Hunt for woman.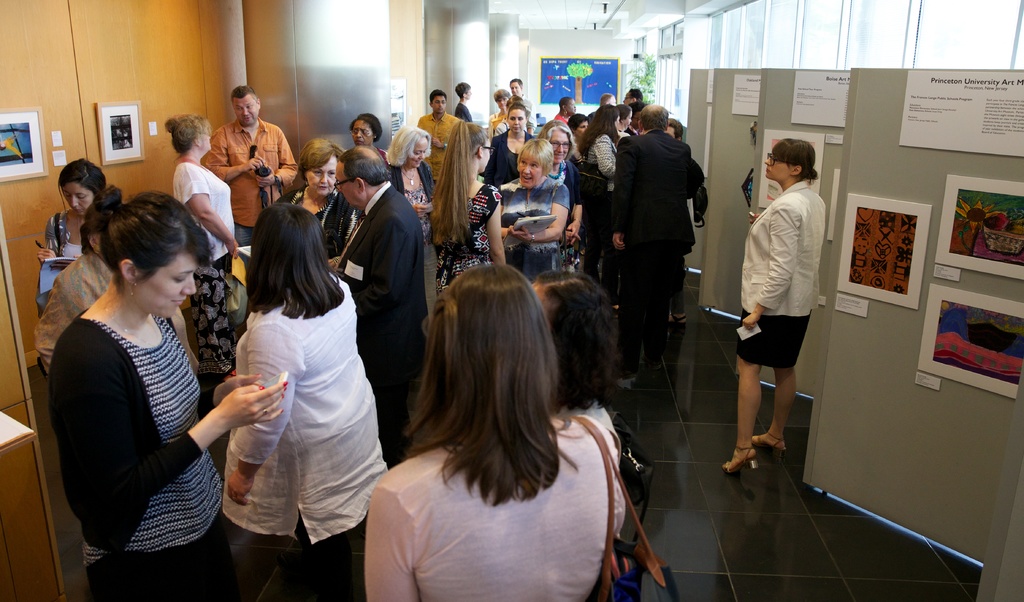
Hunted down at BBox(573, 95, 628, 186).
